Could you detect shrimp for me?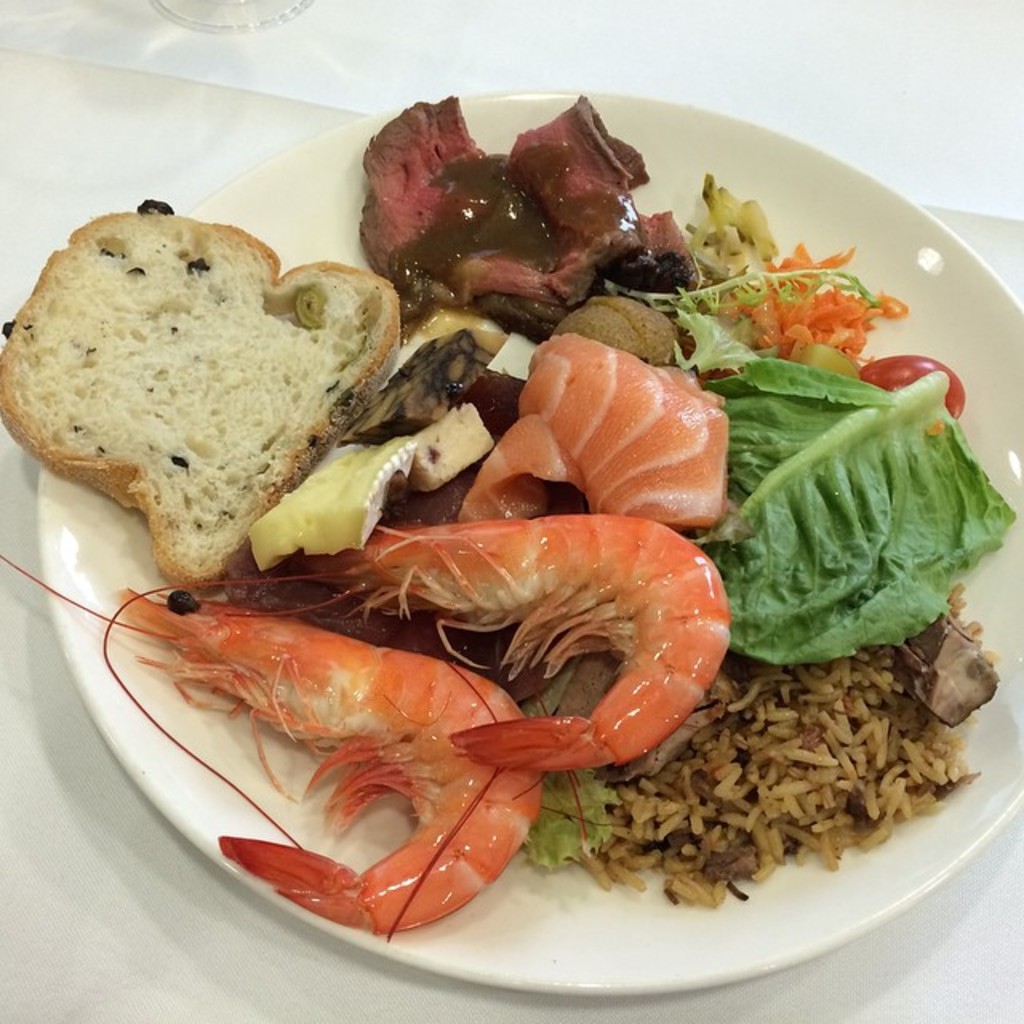
Detection result: bbox(98, 507, 734, 856).
